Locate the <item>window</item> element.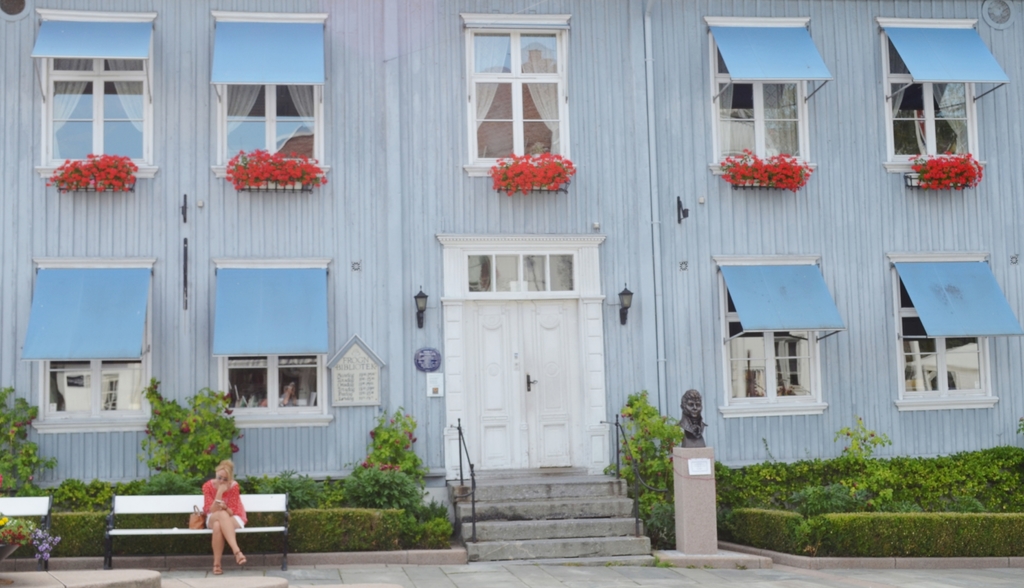
Element bbox: (714,253,826,416).
